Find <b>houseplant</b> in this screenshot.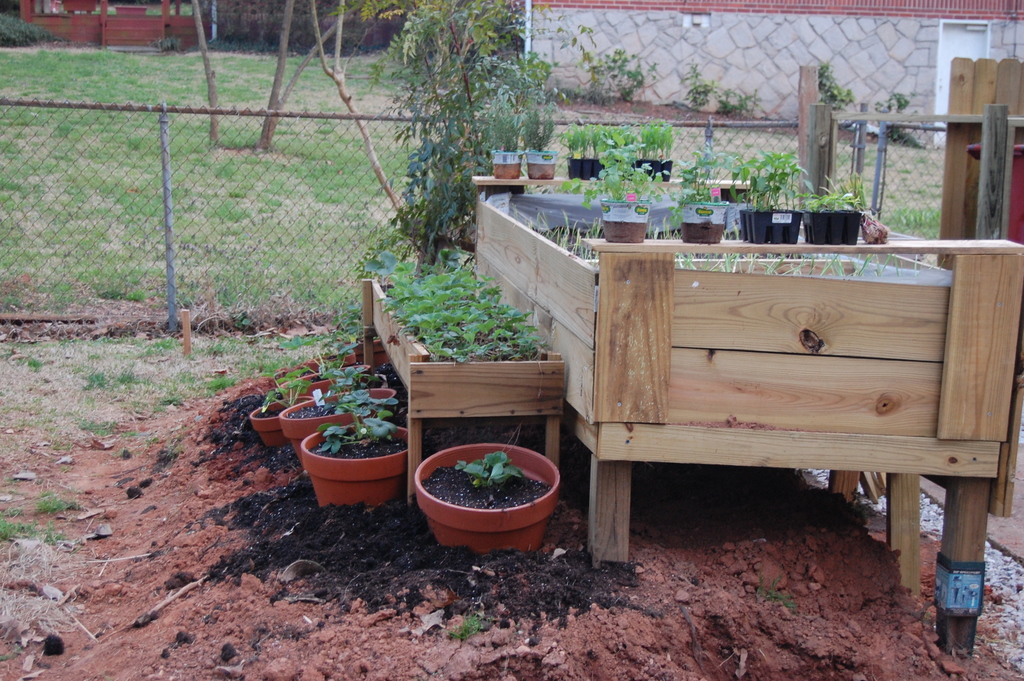
The bounding box for <b>houseplant</b> is 244, 329, 371, 443.
